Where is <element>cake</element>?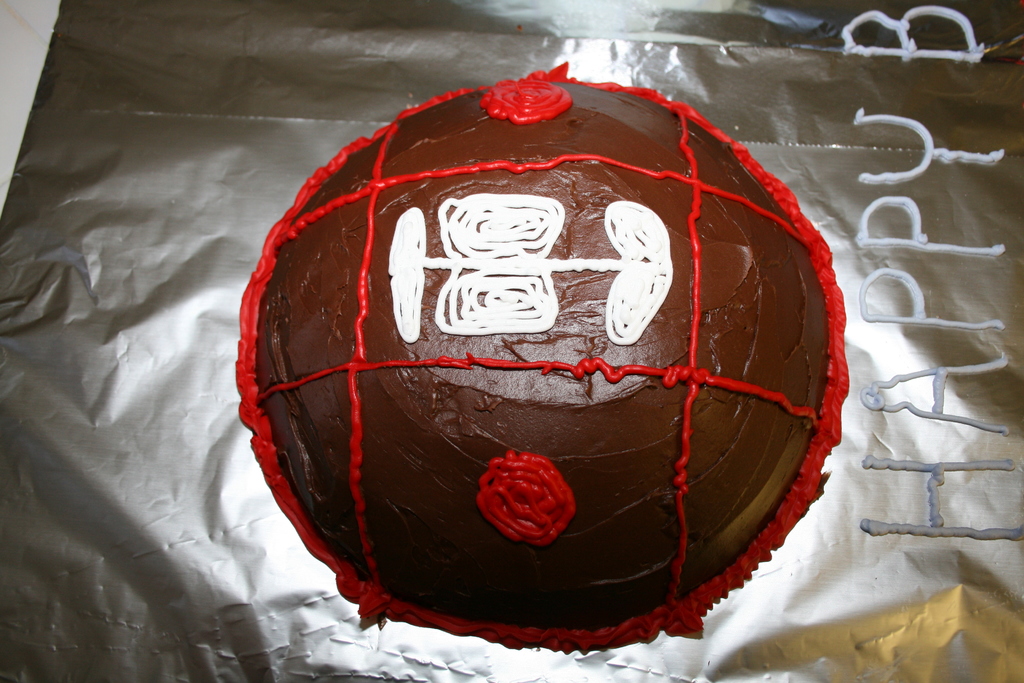
rect(230, 60, 845, 656).
